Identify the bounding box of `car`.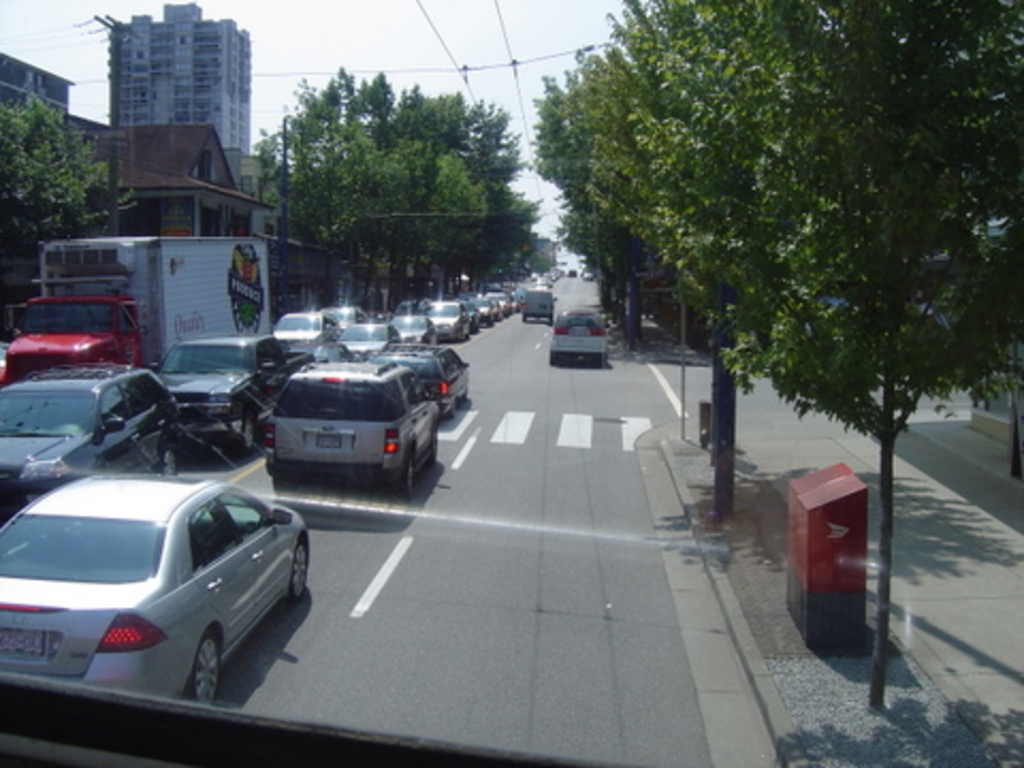
l=271, t=311, r=341, b=363.
